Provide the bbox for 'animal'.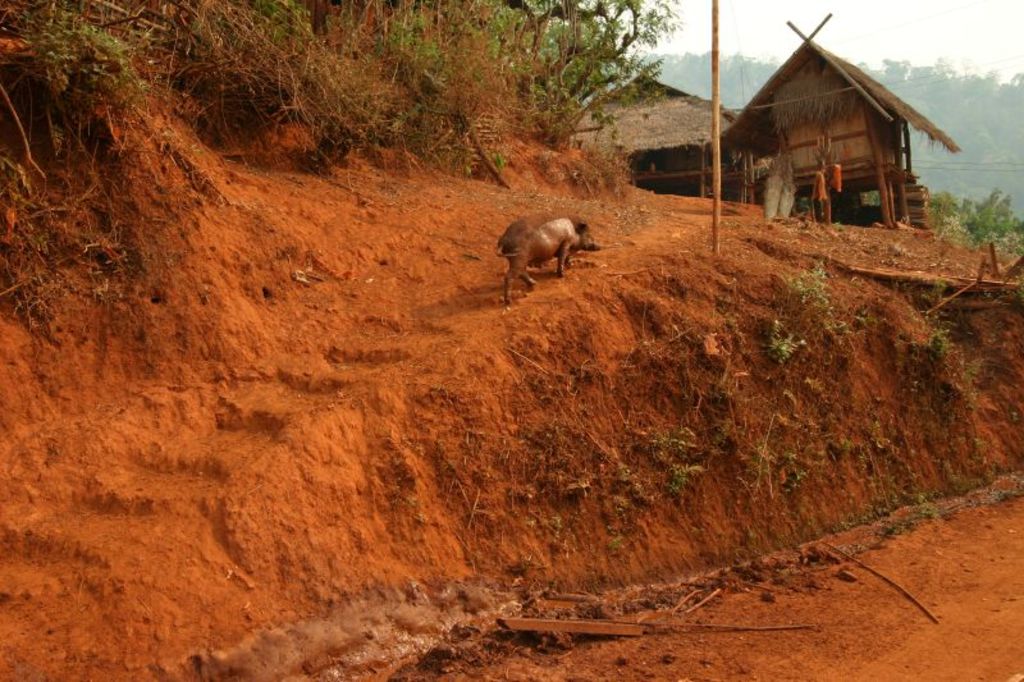
[495, 212, 603, 307].
